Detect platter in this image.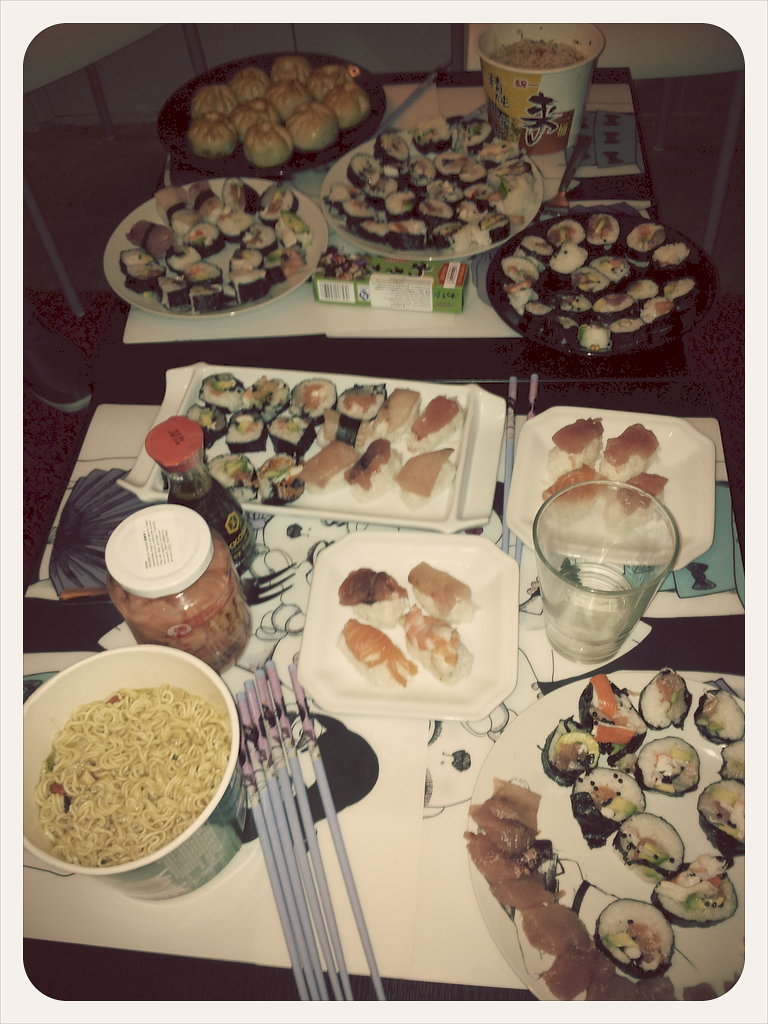
Detection: [x1=326, y1=124, x2=551, y2=255].
